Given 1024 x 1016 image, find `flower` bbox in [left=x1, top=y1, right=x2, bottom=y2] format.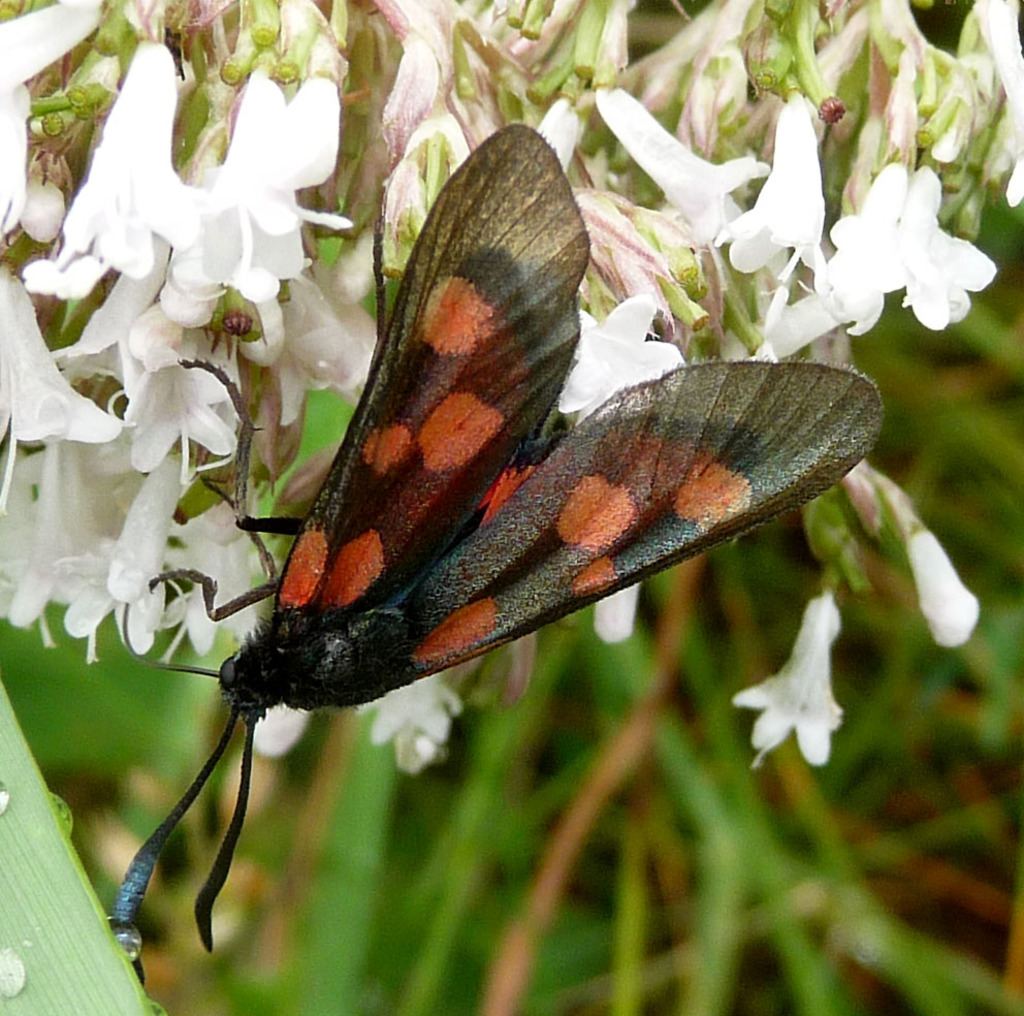
[left=808, top=144, right=914, bottom=334].
